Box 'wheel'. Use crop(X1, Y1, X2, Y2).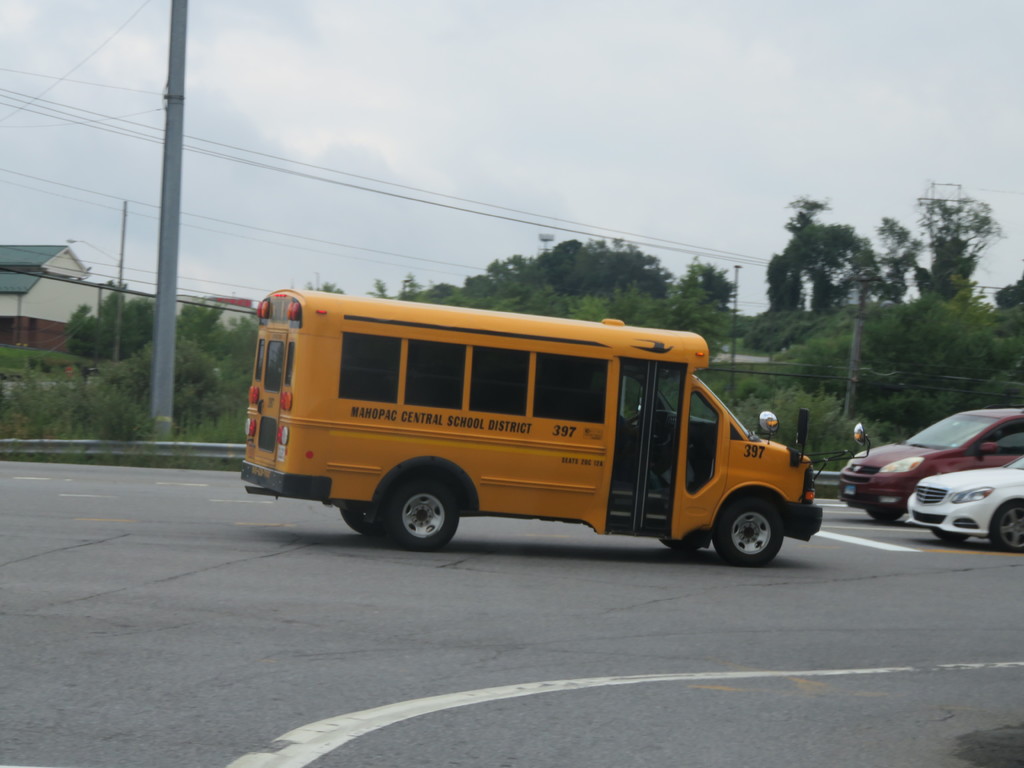
crop(867, 509, 902, 524).
